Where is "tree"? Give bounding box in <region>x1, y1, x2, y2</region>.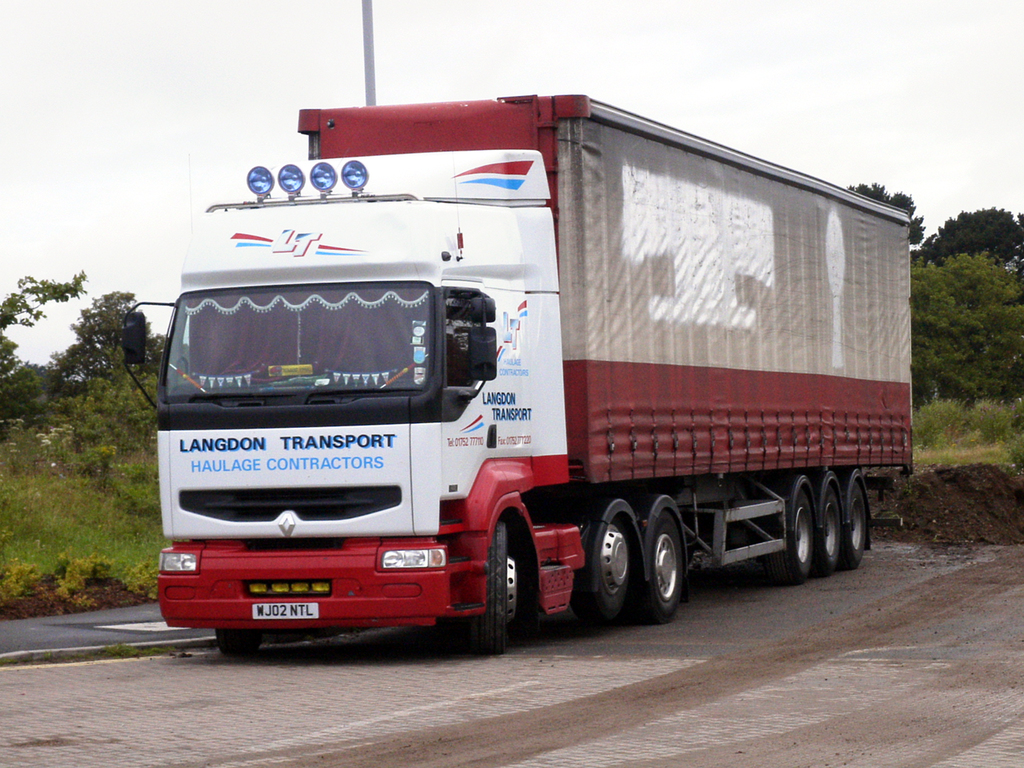
<region>909, 205, 1023, 270</region>.
